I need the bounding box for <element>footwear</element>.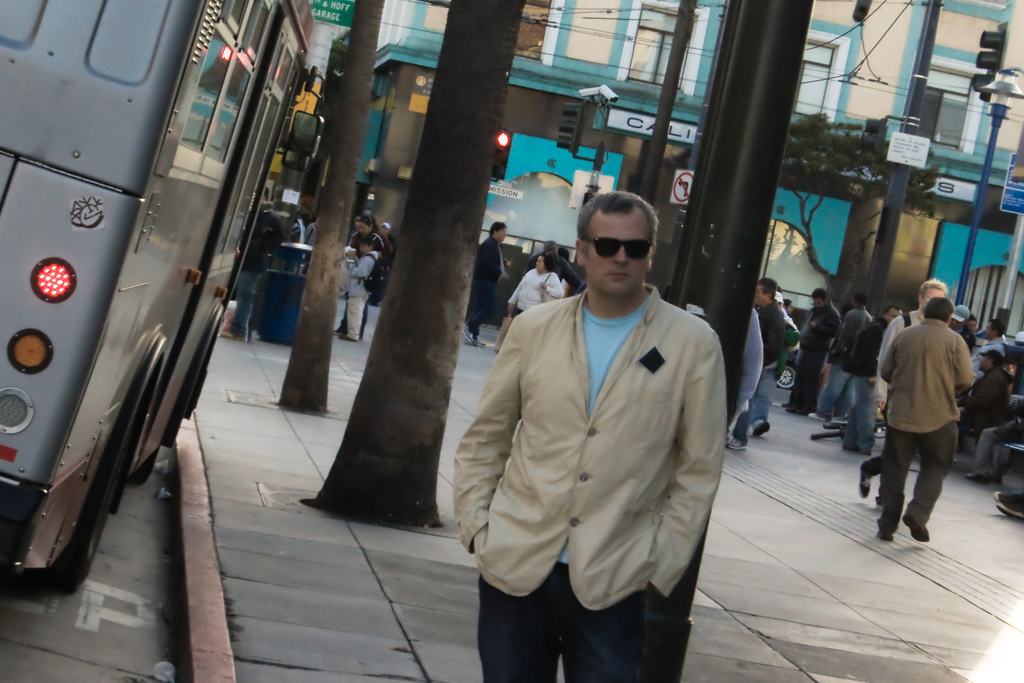
Here it is: [x1=787, y1=407, x2=797, y2=416].
